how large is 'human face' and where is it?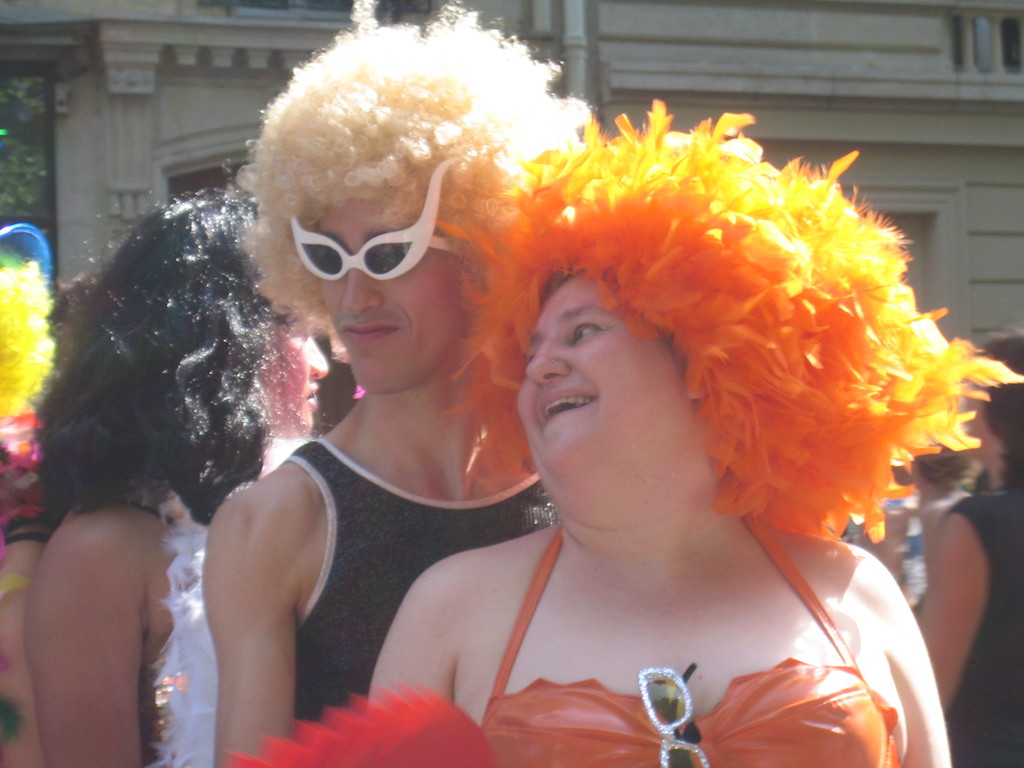
Bounding box: [x1=516, y1=263, x2=693, y2=529].
